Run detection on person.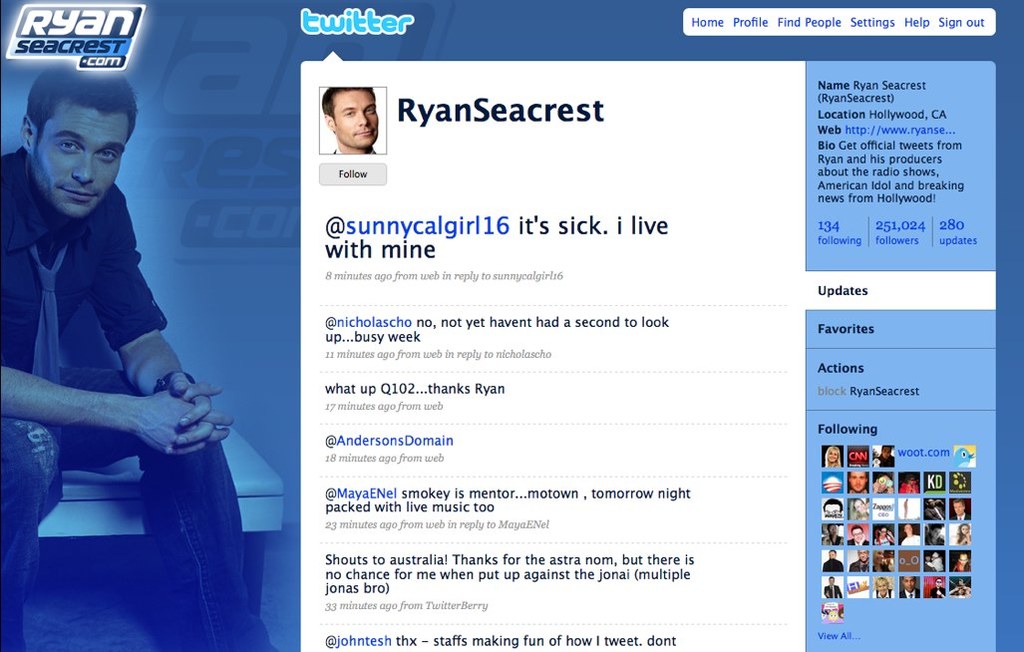
Result: (left=823, top=549, right=840, bottom=577).
